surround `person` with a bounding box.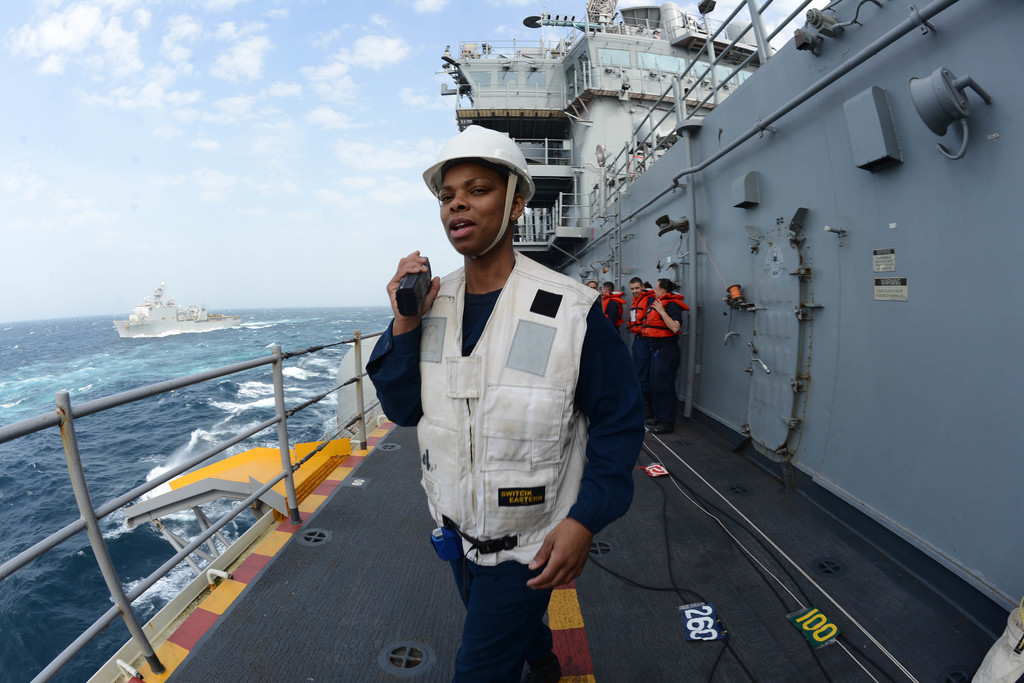
(x1=642, y1=278, x2=685, y2=434).
